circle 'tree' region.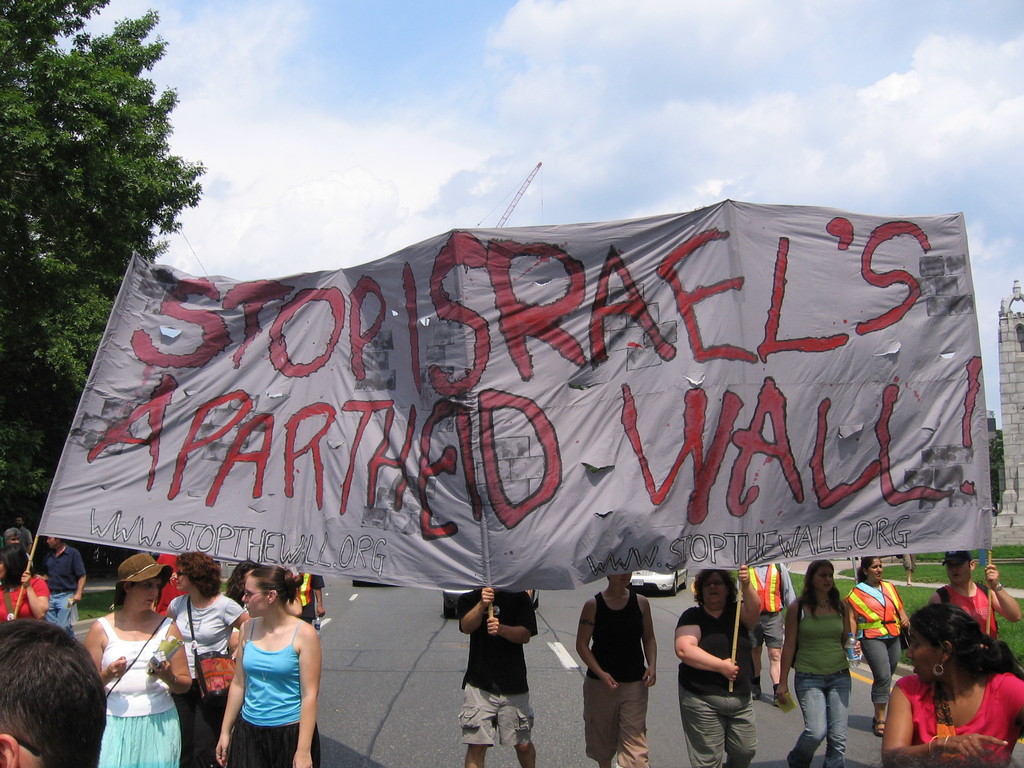
Region: BBox(989, 433, 1006, 474).
